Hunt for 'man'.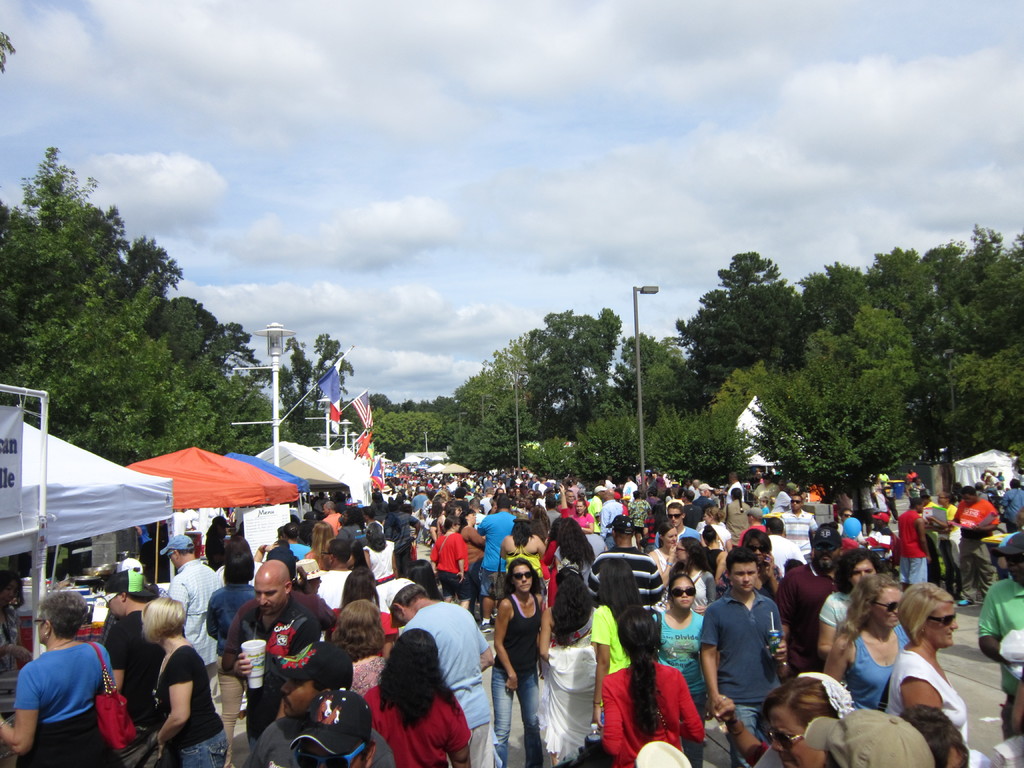
Hunted down at {"left": 701, "top": 541, "right": 796, "bottom": 755}.
